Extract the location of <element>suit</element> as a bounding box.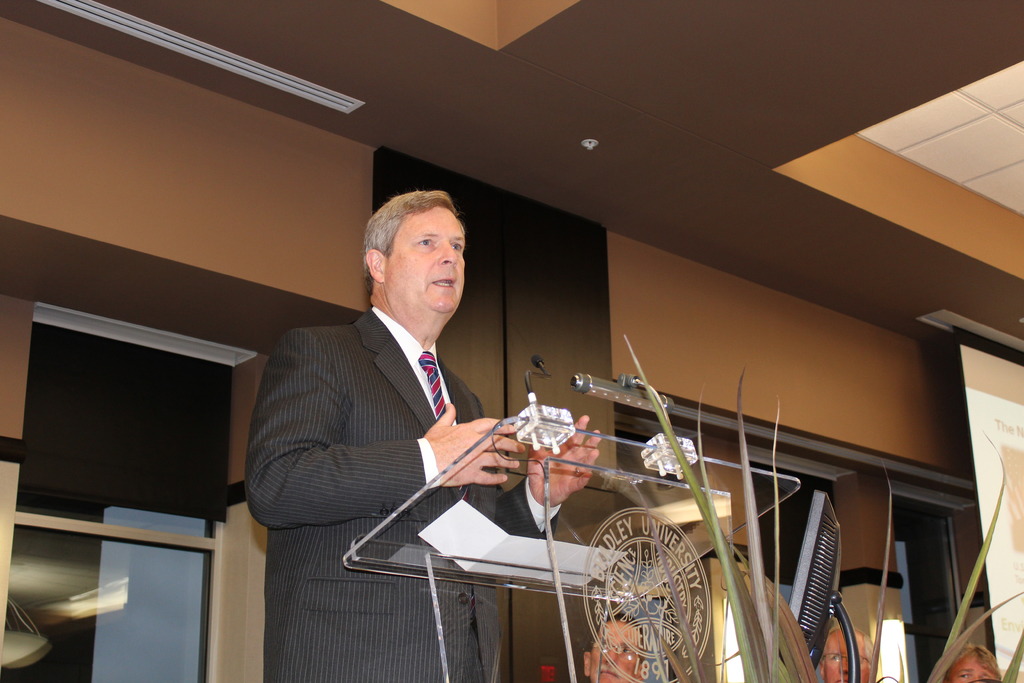
{"x1": 244, "y1": 312, "x2": 563, "y2": 682}.
